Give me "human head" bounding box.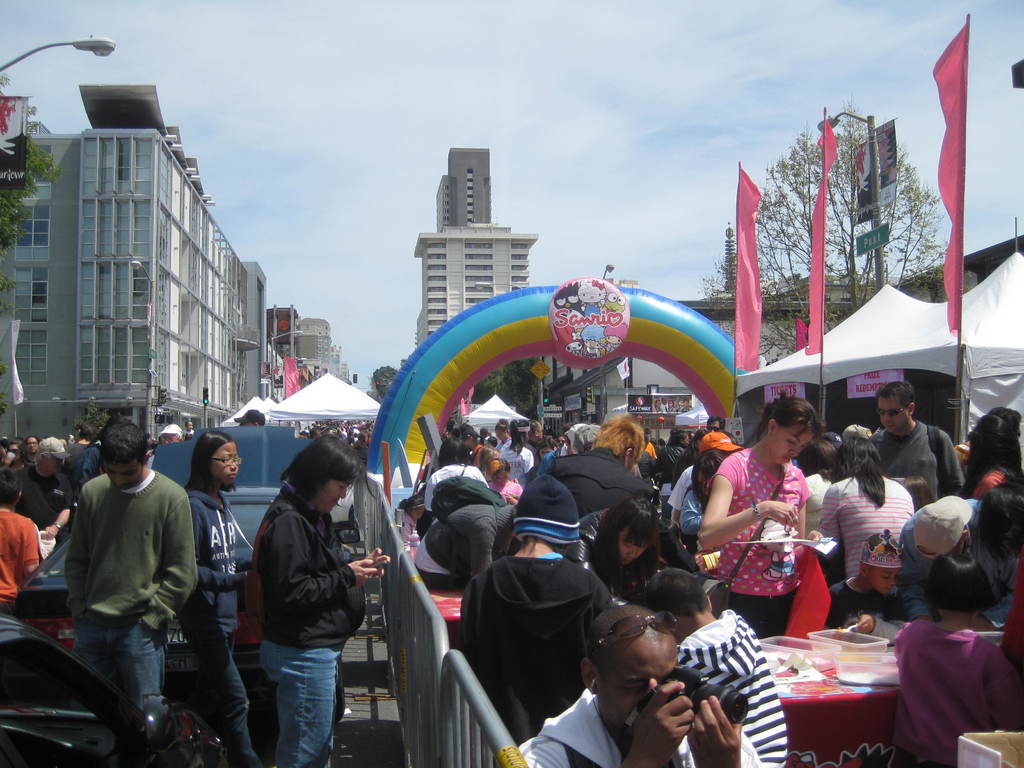
875 380 916 434.
